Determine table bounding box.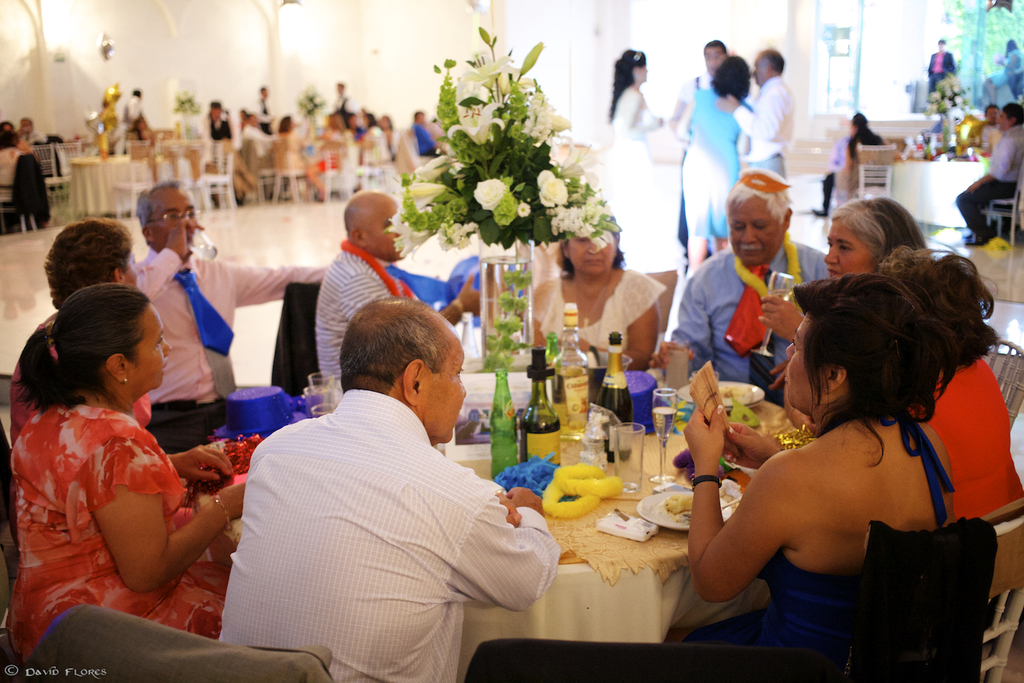
Determined: 890:152:991:232.
